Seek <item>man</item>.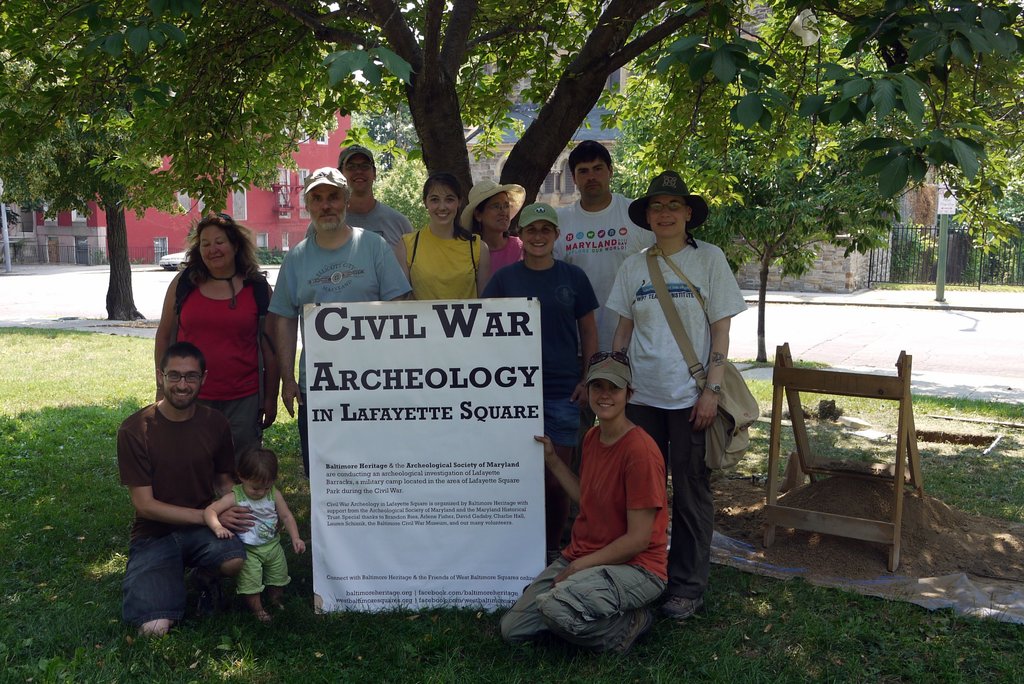
{"x1": 91, "y1": 328, "x2": 319, "y2": 656}.
